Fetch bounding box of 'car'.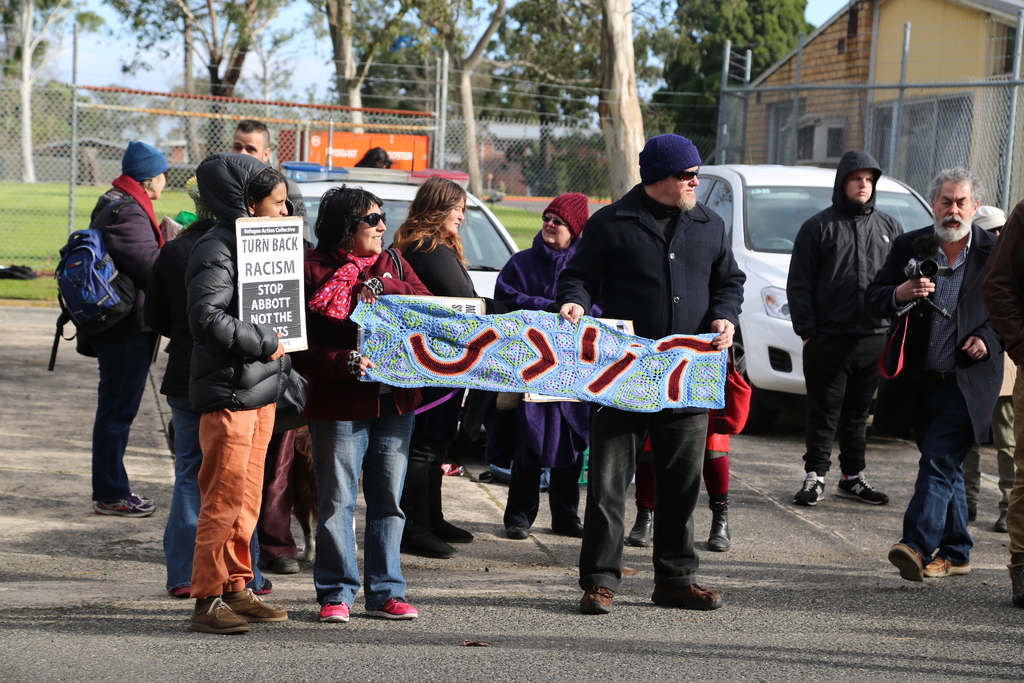
Bbox: (276, 105, 520, 304).
